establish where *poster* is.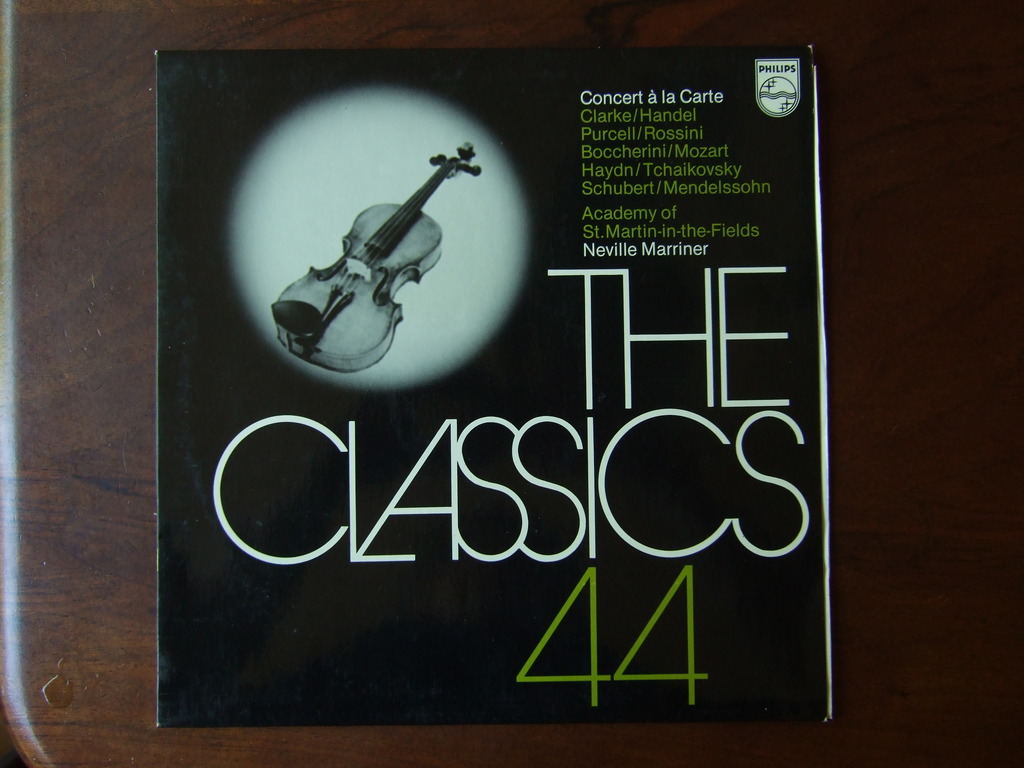
Established at x1=152, y1=40, x2=835, y2=726.
